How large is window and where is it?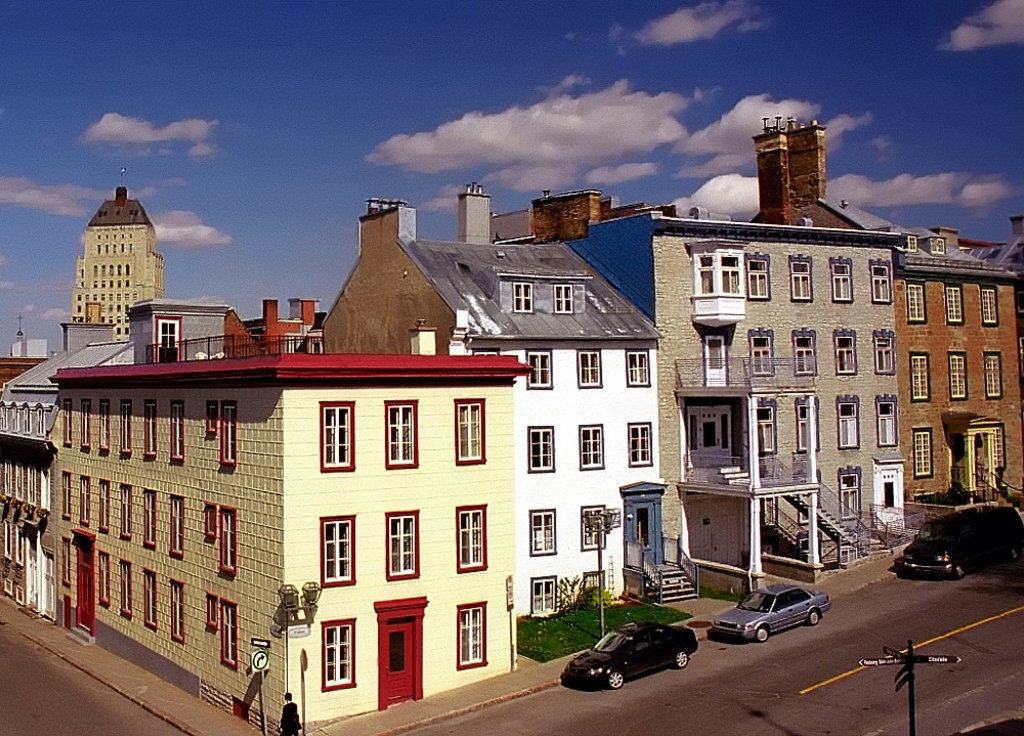
Bounding box: (x1=950, y1=351, x2=964, y2=399).
